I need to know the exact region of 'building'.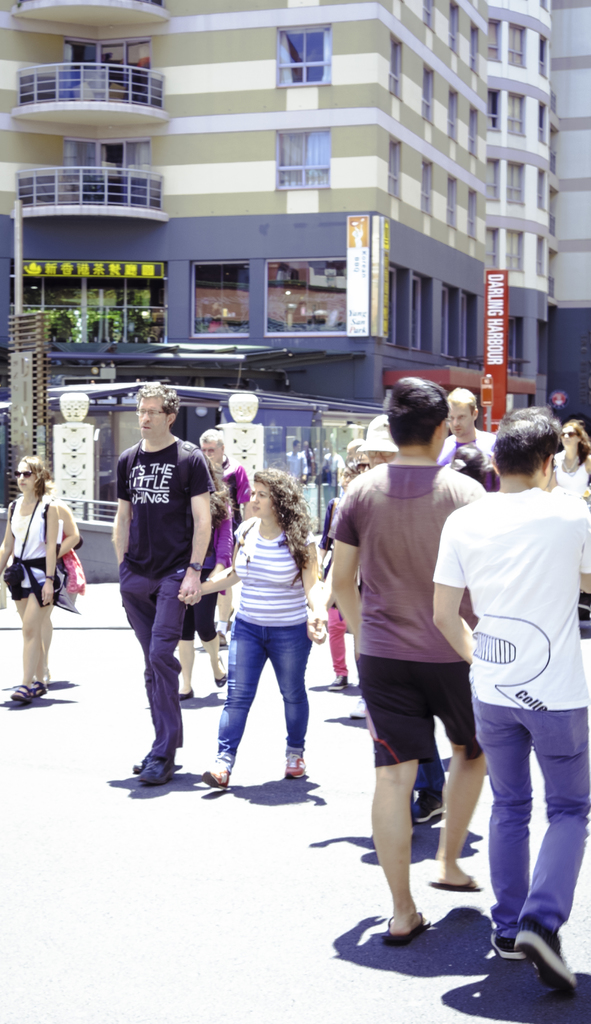
Region: pyautogui.locateOnScreen(0, 0, 590, 584).
